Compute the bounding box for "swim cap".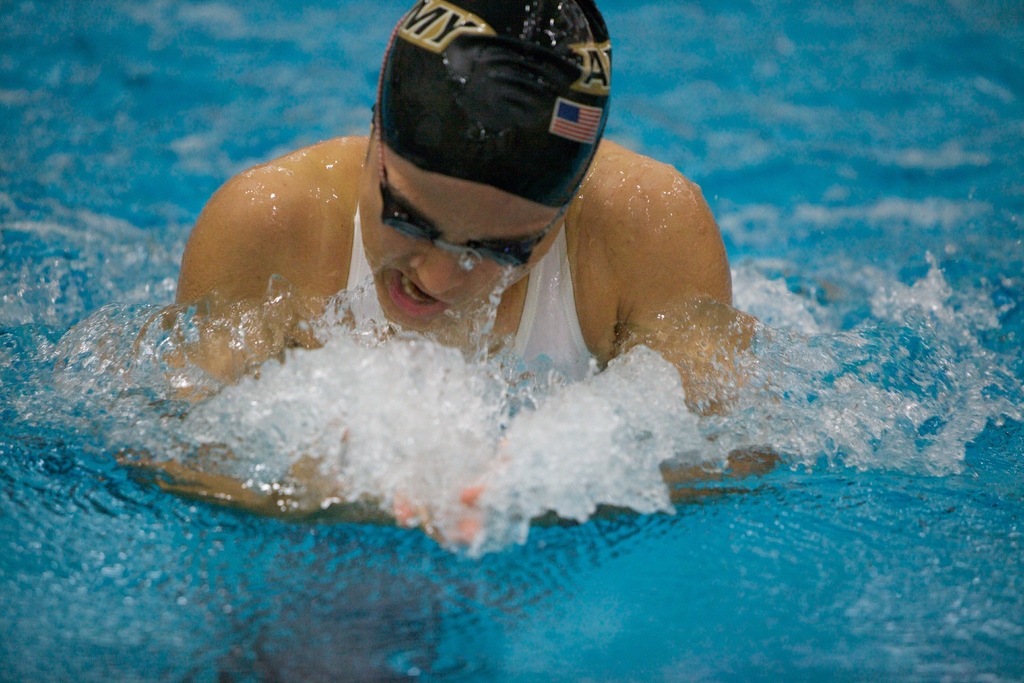
l=368, t=0, r=611, b=208.
